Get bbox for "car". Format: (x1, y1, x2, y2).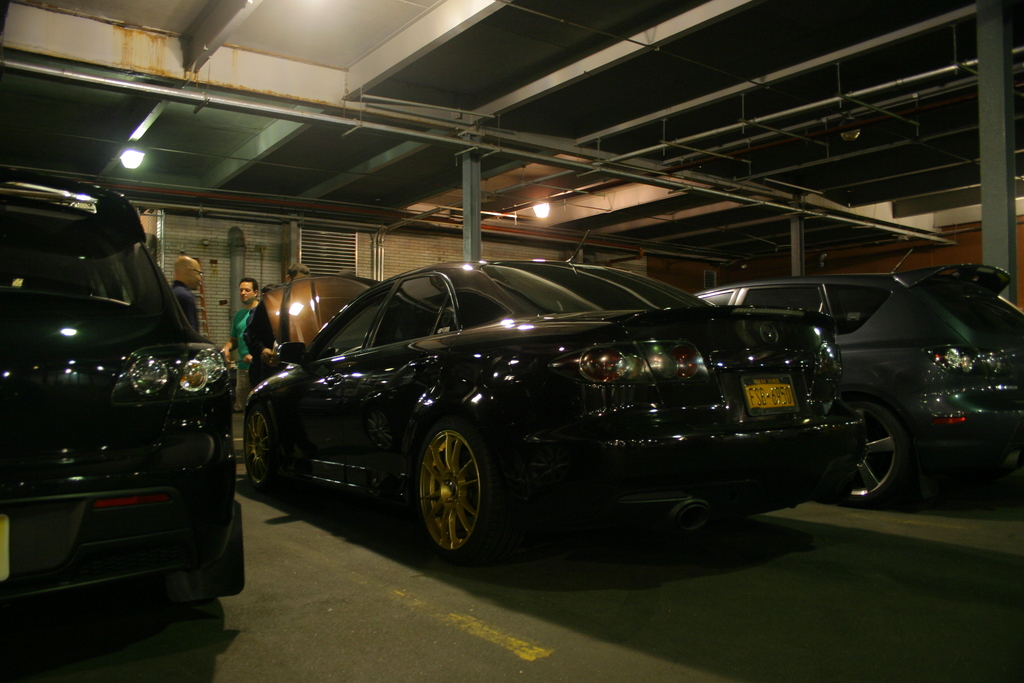
(692, 262, 1023, 501).
